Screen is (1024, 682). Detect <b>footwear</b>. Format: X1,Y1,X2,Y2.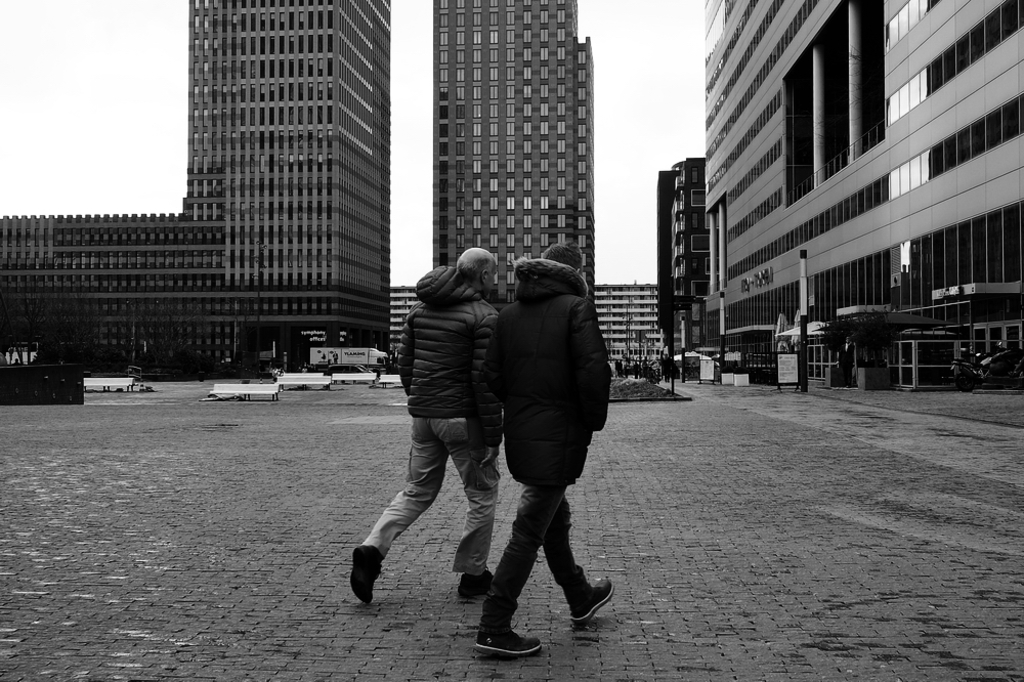
460,574,494,604.
